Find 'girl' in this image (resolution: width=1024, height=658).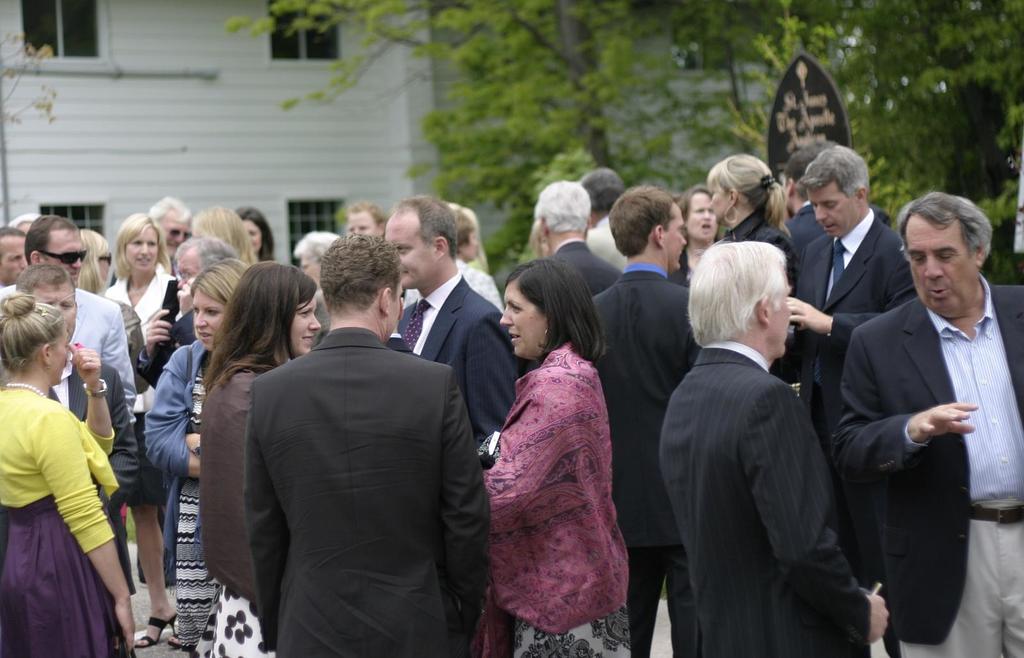
189, 205, 258, 262.
